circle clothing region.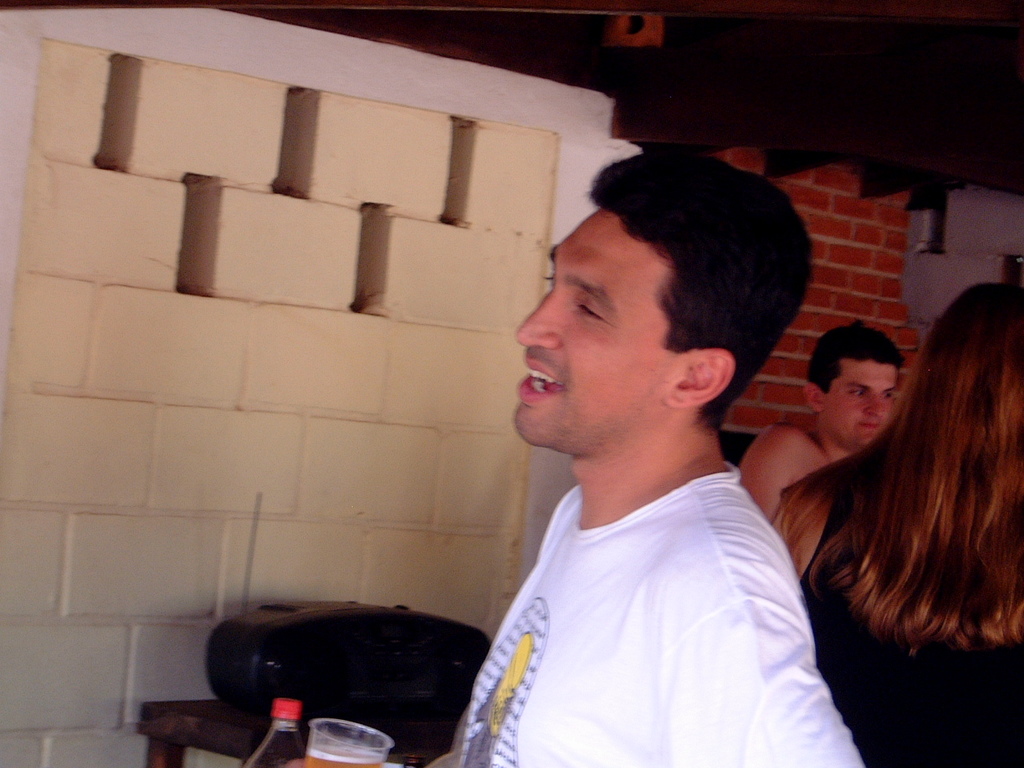
Region: 457, 378, 840, 761.
